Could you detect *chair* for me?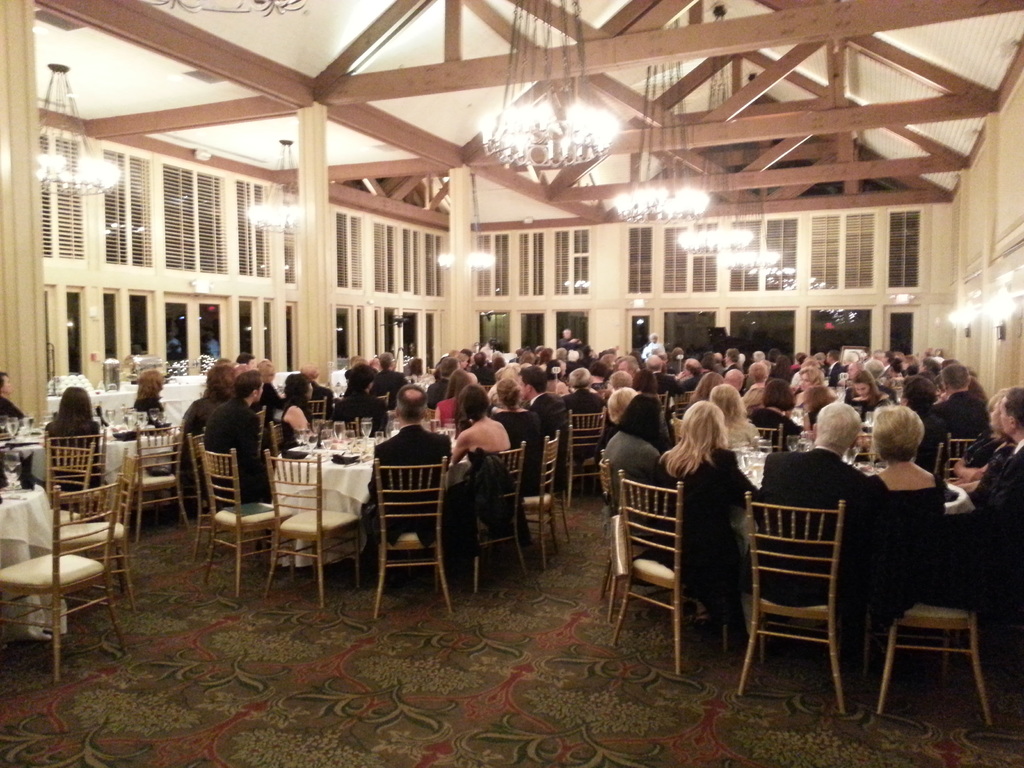
Detection result: (744,472,874,726).
